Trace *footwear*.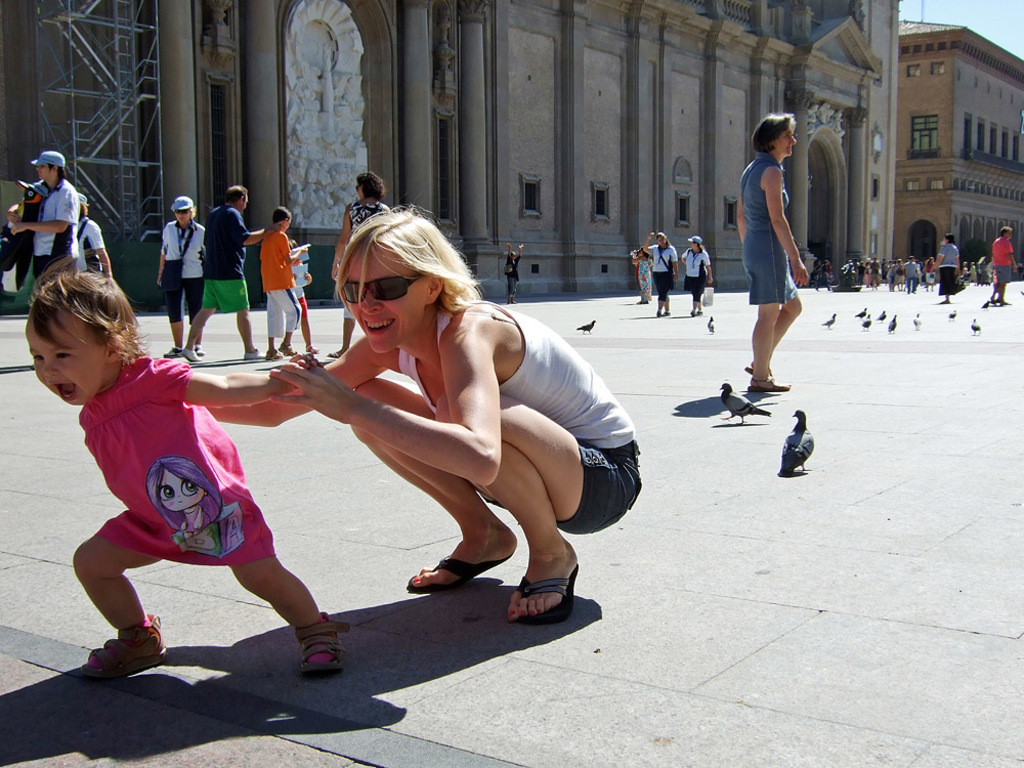
Traced to 75 625 167 694.
